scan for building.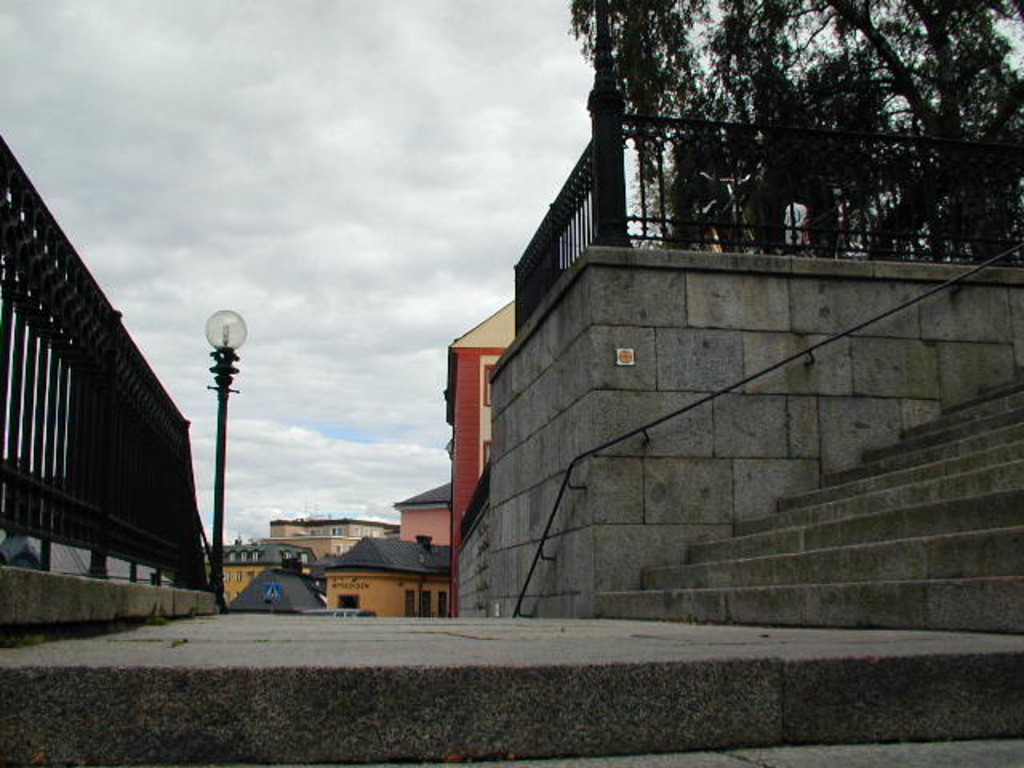
Scan result: BBox(395, 477, 448, 544).
